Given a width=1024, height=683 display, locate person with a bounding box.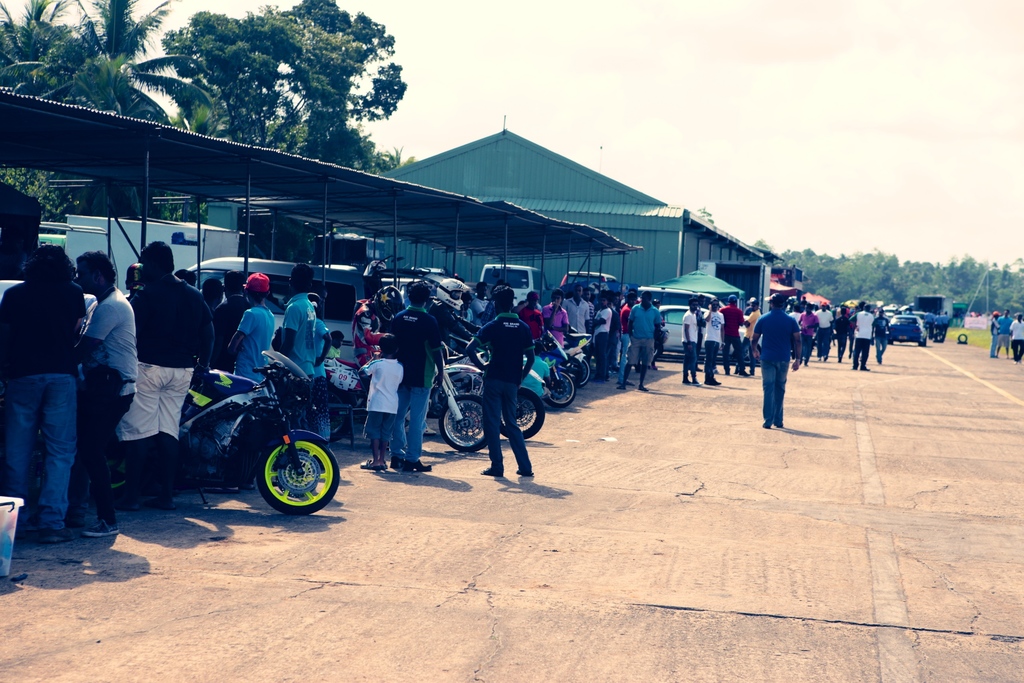
Located: 351:284:403:369.
